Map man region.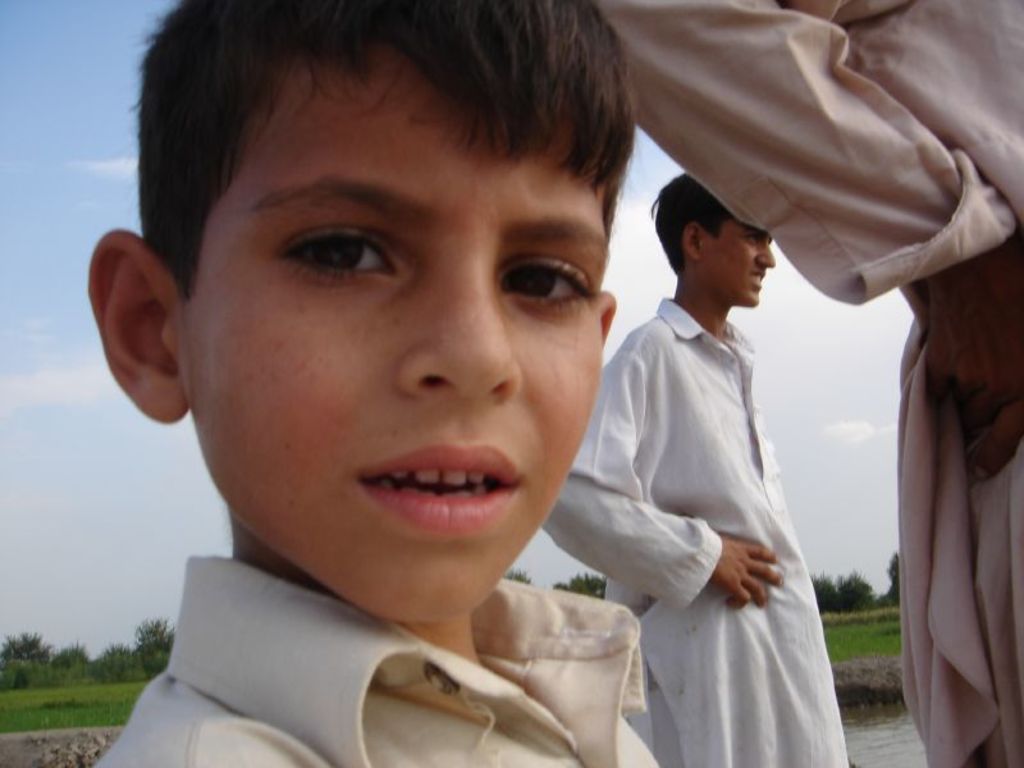
Mapped to 595:0:1023:767.
